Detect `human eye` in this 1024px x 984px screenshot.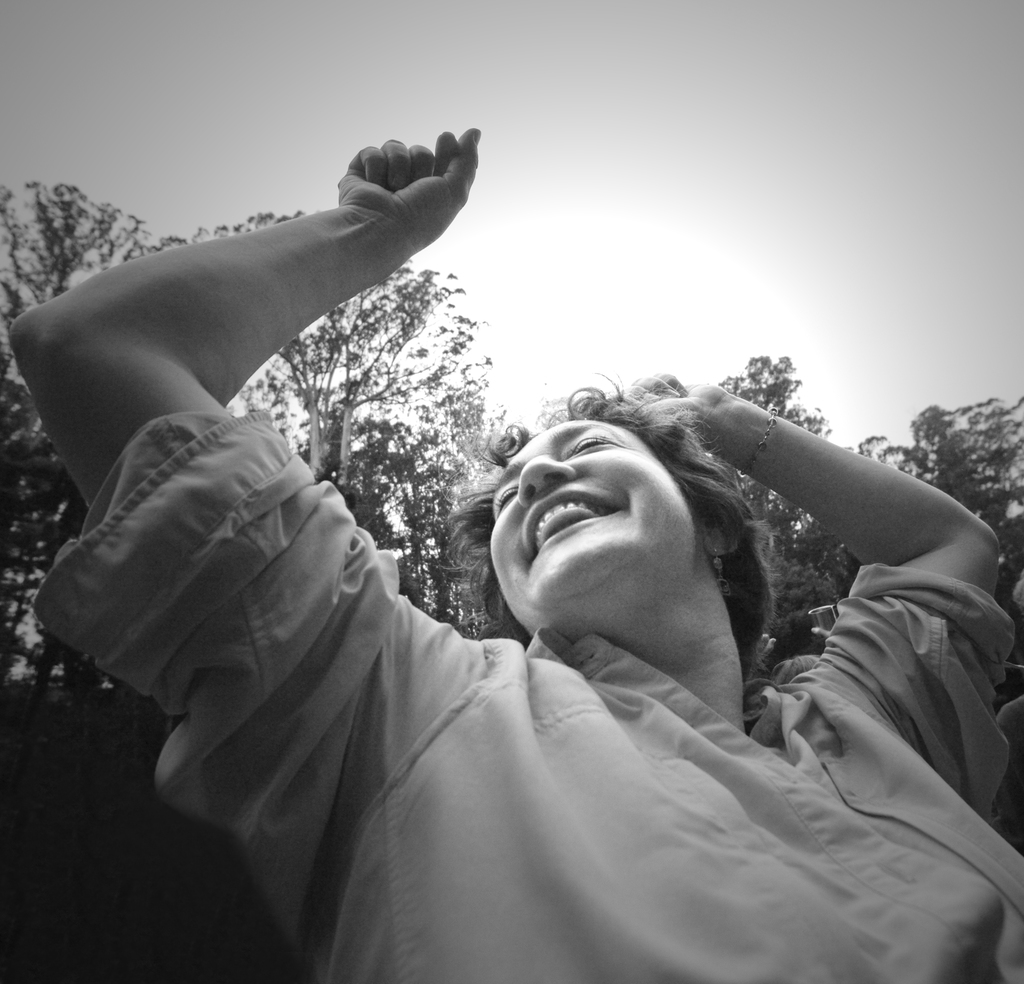
Detection: 489:483:516:518.
